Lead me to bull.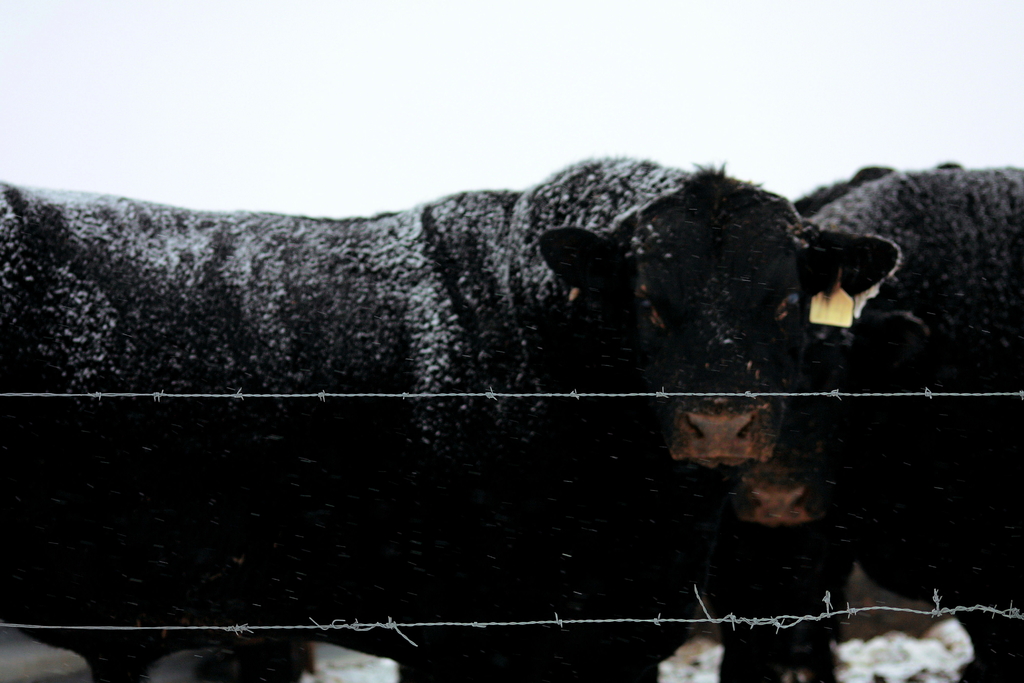
Lead to (0, 174, 892, 682).
